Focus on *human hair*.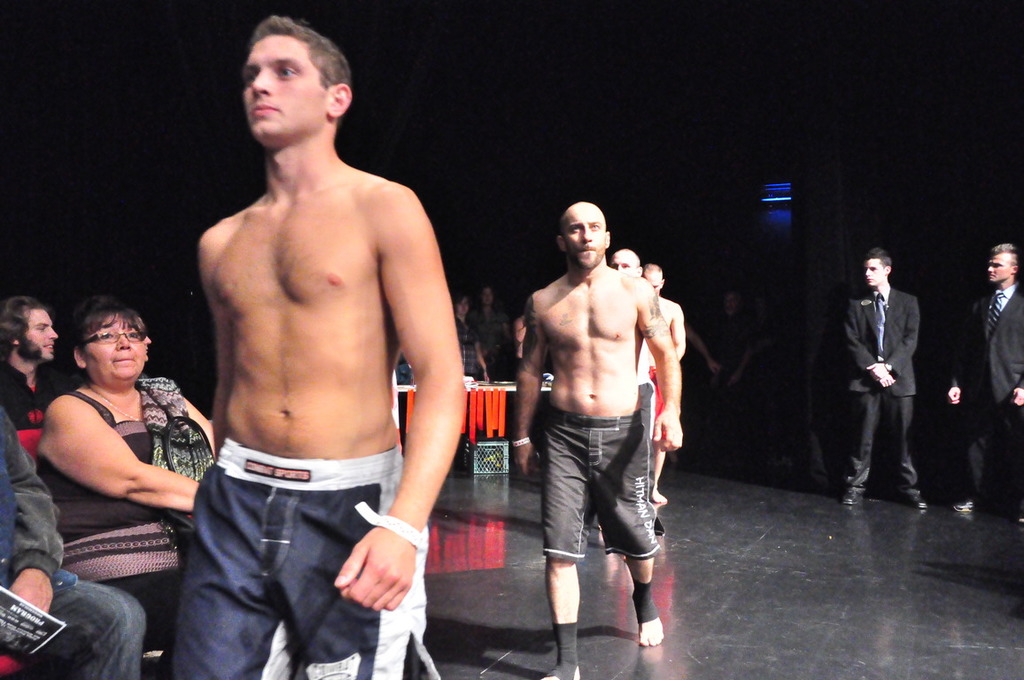
Focused at [2,291,43,351].
